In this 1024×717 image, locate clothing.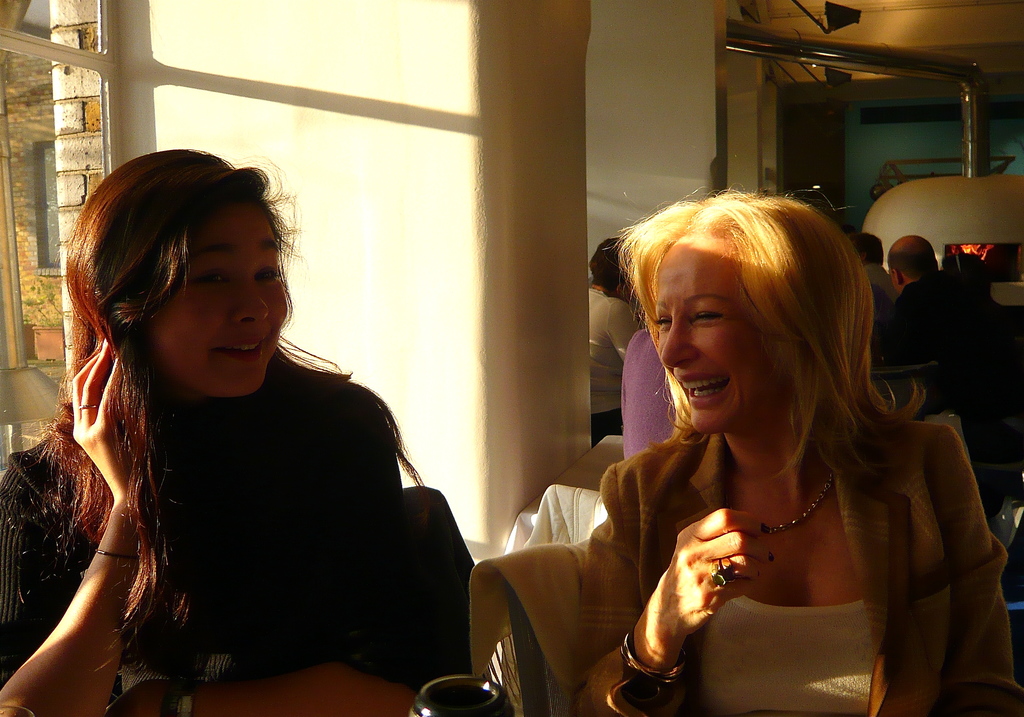
Bounding box: x1=869, y1=290, x2=887, y2=350.
